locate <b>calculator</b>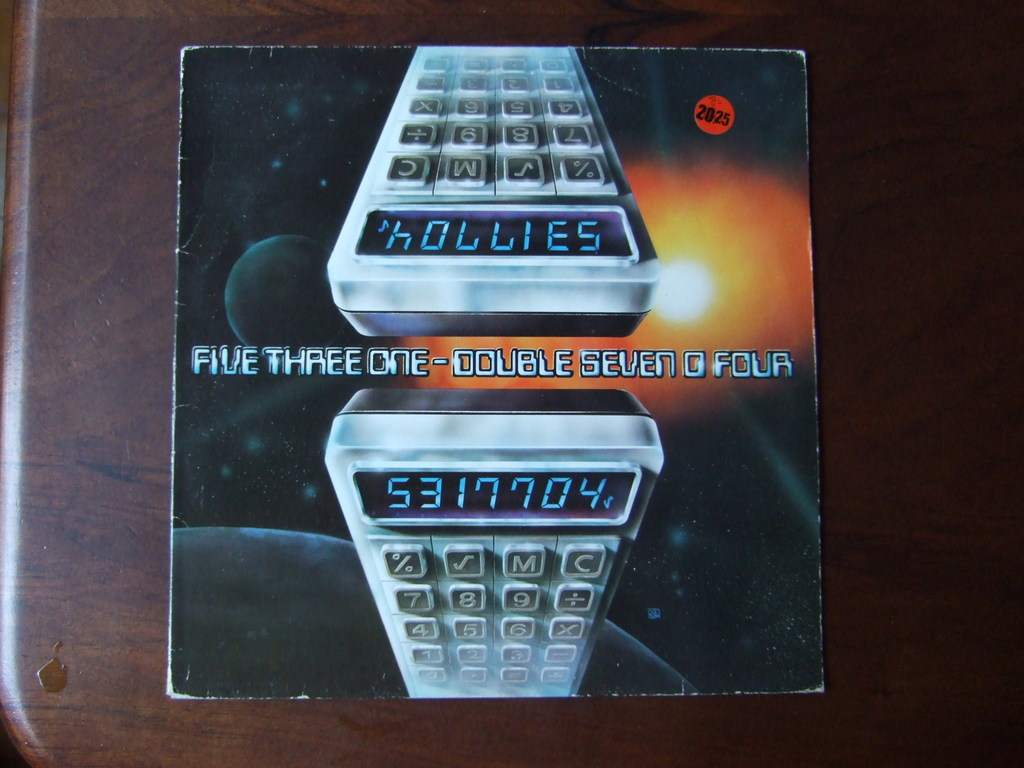
(319, 388, 666, 698)
